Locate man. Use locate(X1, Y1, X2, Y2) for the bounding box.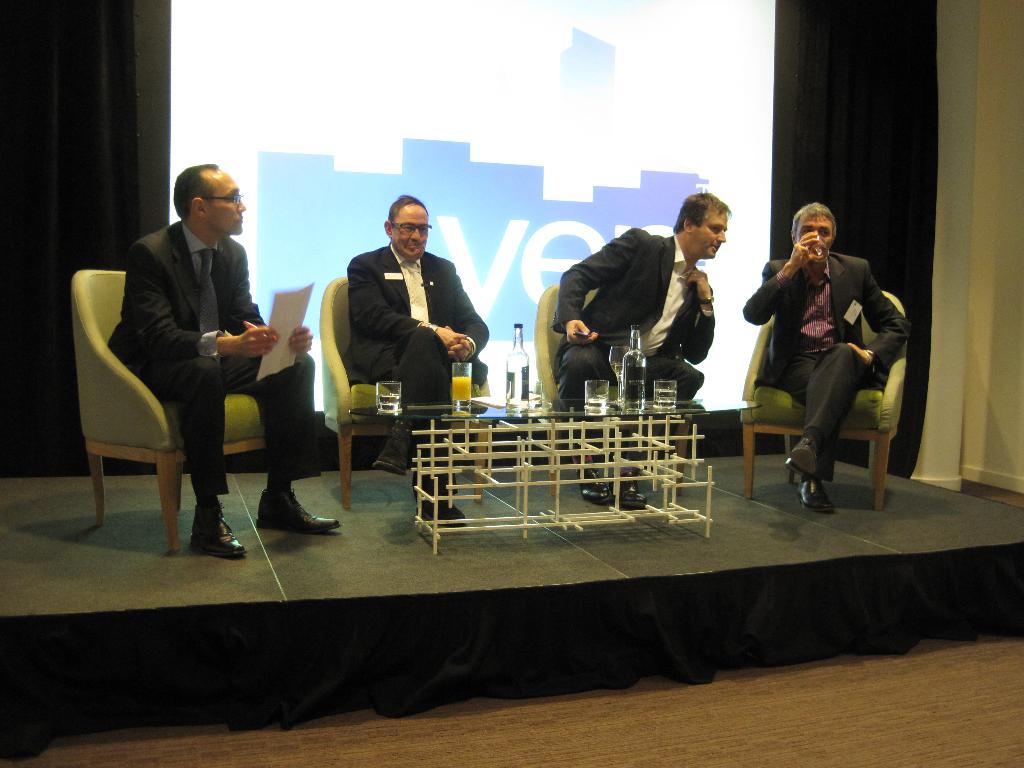
locate(552, 192, 735, 508).
